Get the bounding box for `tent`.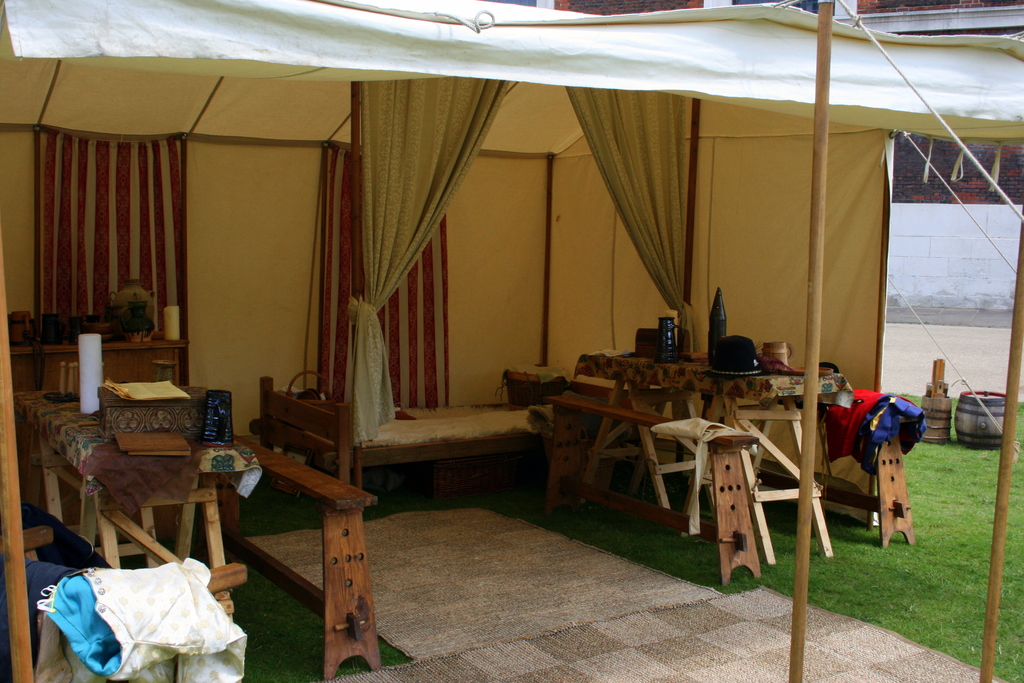
detection(0, 0, 1023, 682).
